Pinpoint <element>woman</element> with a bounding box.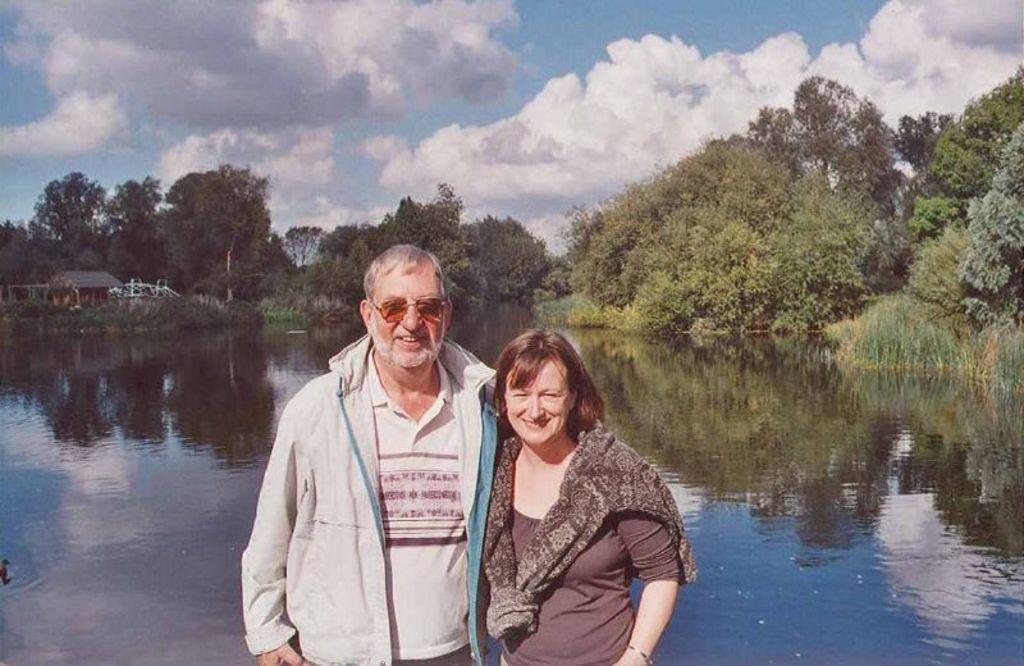
[449, 300, 677, 665].
